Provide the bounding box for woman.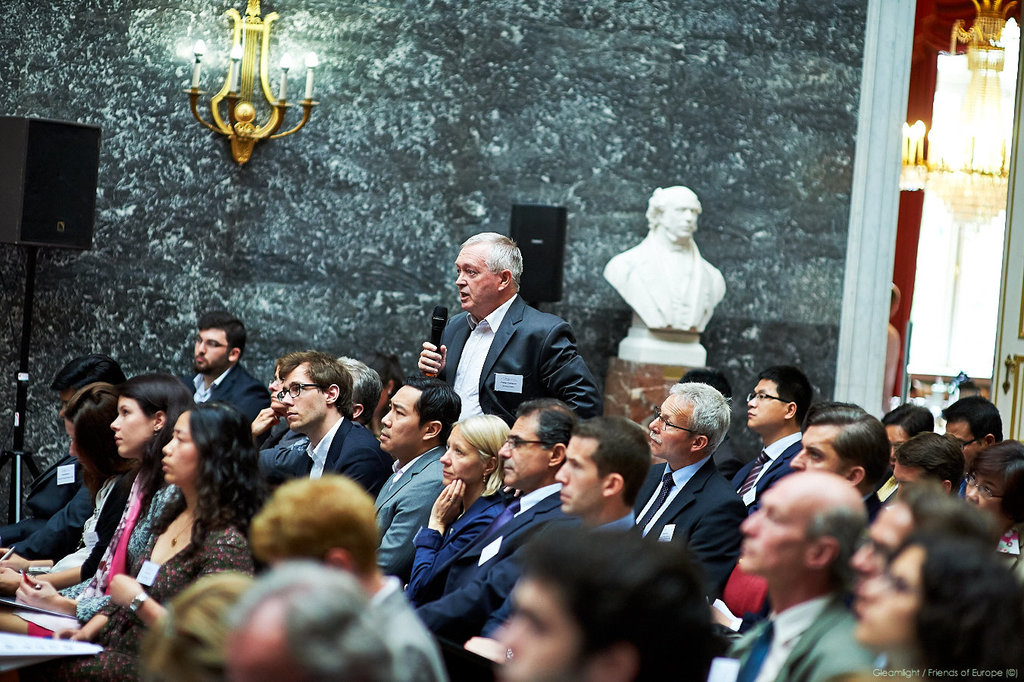
[251,363,291,443].
